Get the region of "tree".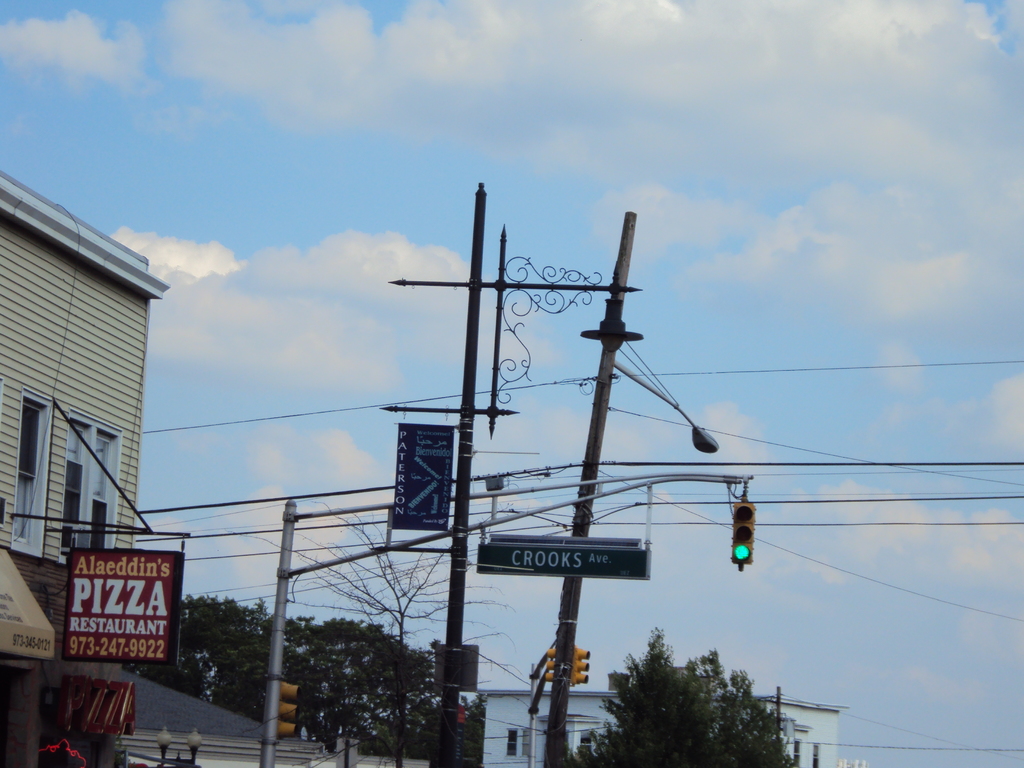
<region>135, 592, 281, 721</region>.
